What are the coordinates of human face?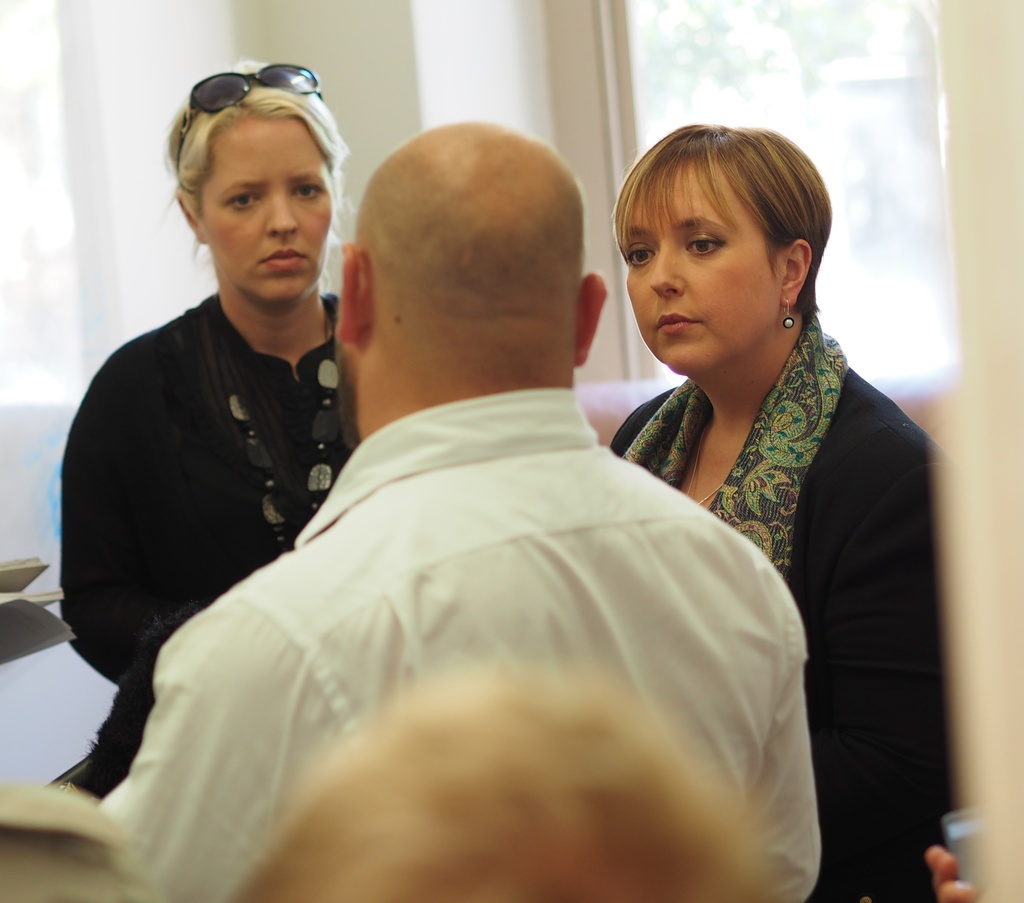
bbox=(628, 162, 789, 374).
